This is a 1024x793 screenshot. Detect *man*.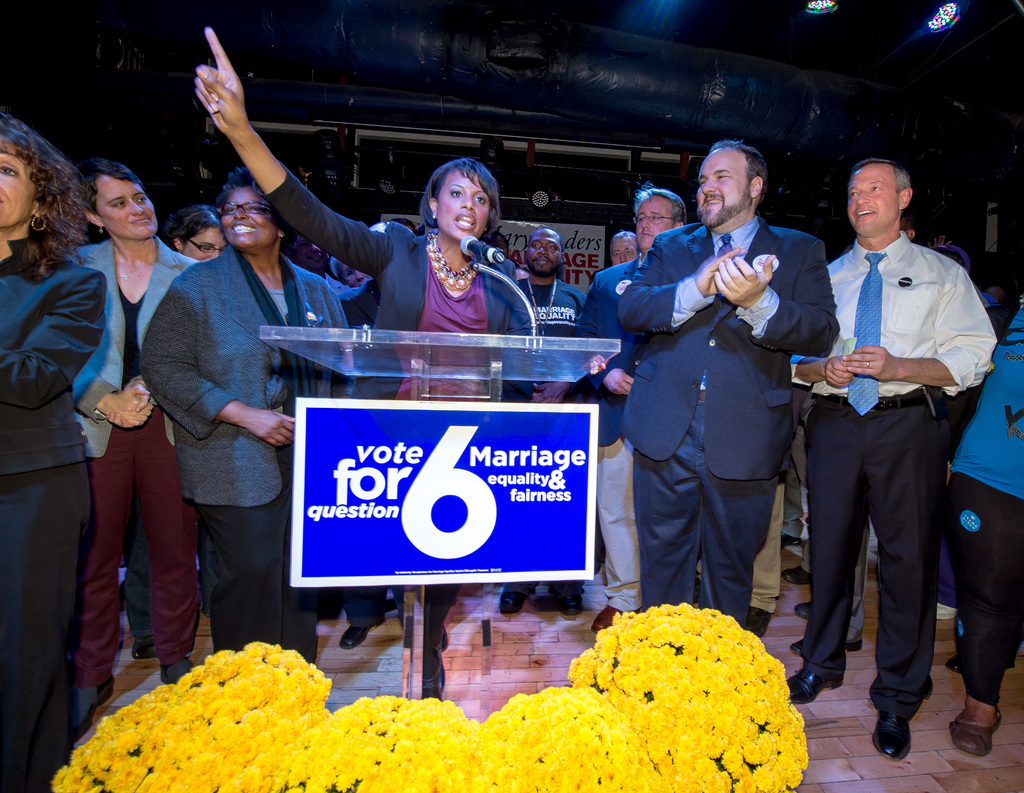
x1=778, y1=160, x2=998, y2=759.
